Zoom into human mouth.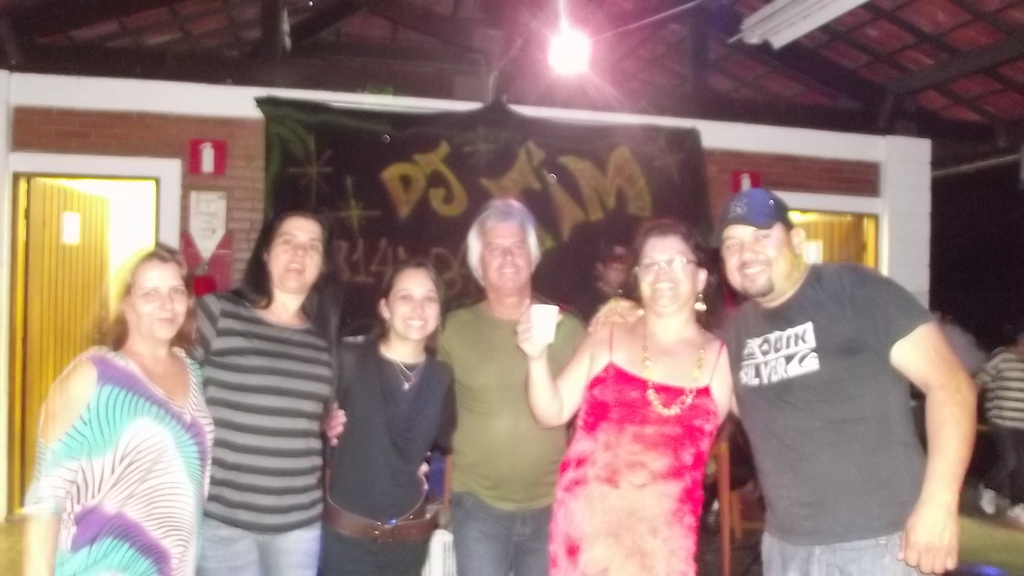
Zoom target: (x1=287, y1=260, x2=306, y2=273).
